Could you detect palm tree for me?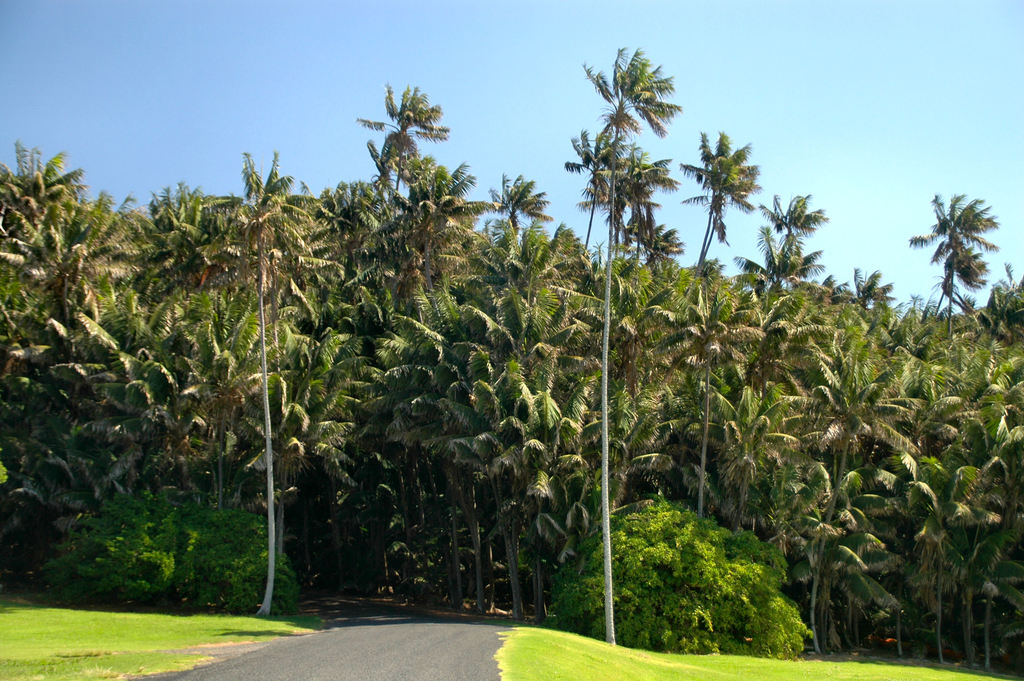
Detection result: locate(141, 393, 224, 584).
